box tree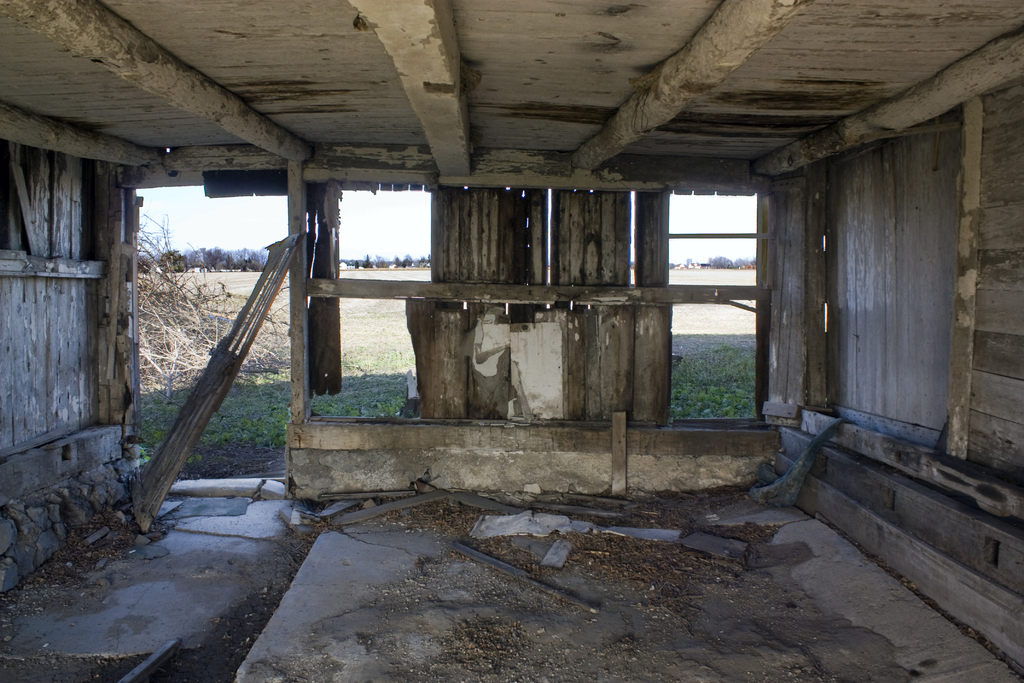
rect(228, 242, 273, 273)
